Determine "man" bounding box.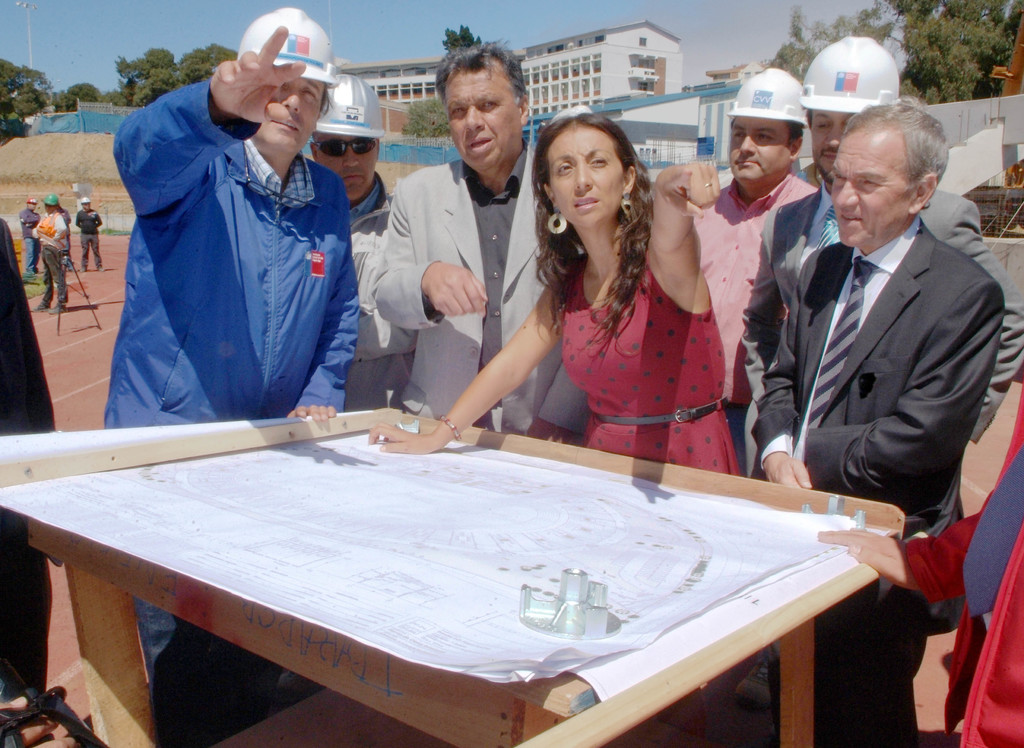
Determined: [x1=676, y1=63, x2=819, y2=484].
